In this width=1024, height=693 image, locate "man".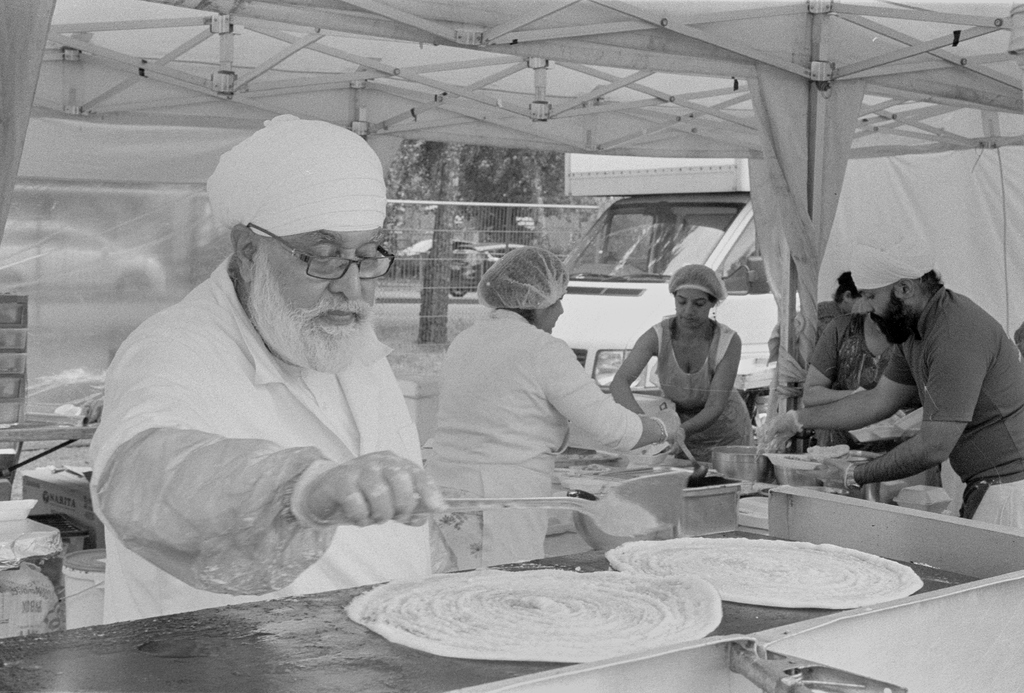
Bounding box: 760, 224, 1023, 534.
